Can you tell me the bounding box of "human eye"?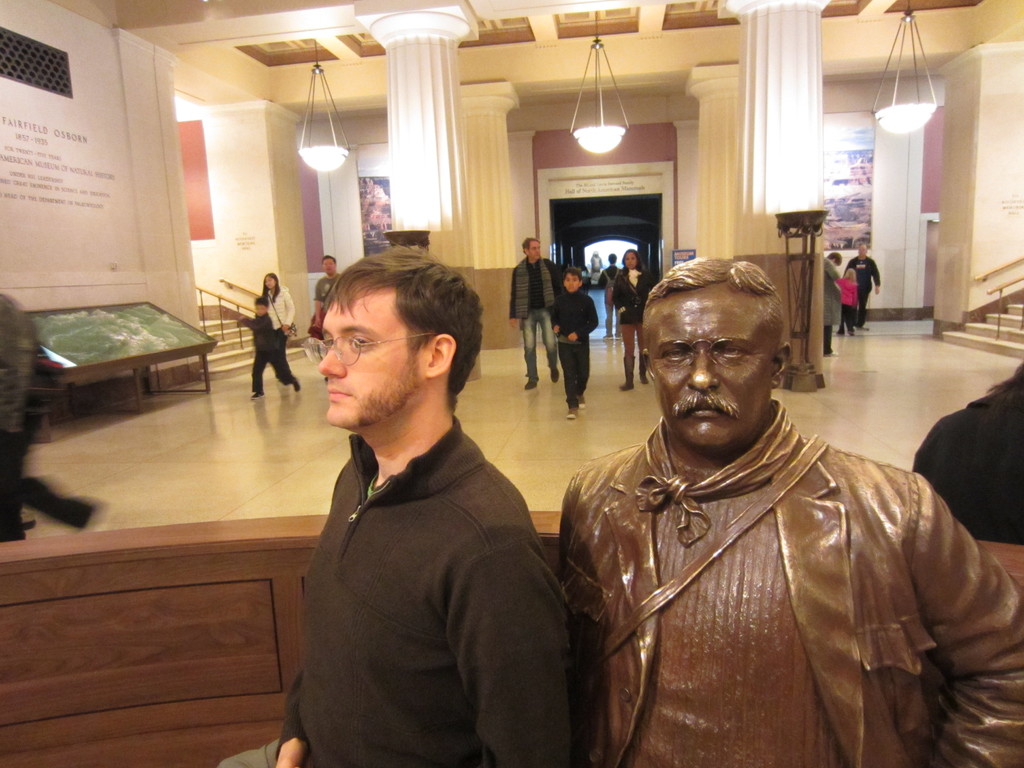
pyautogui.locateOnScreen(663, 344, 685, 364).
